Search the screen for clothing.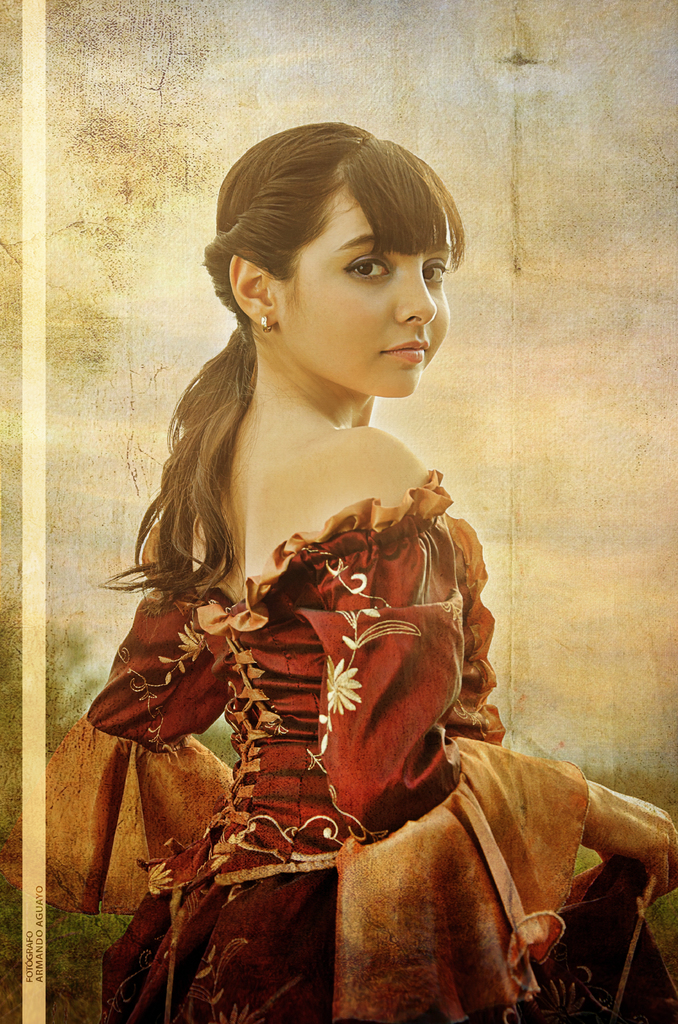
Found at <region>86, 470, 597, 1023</region>.
